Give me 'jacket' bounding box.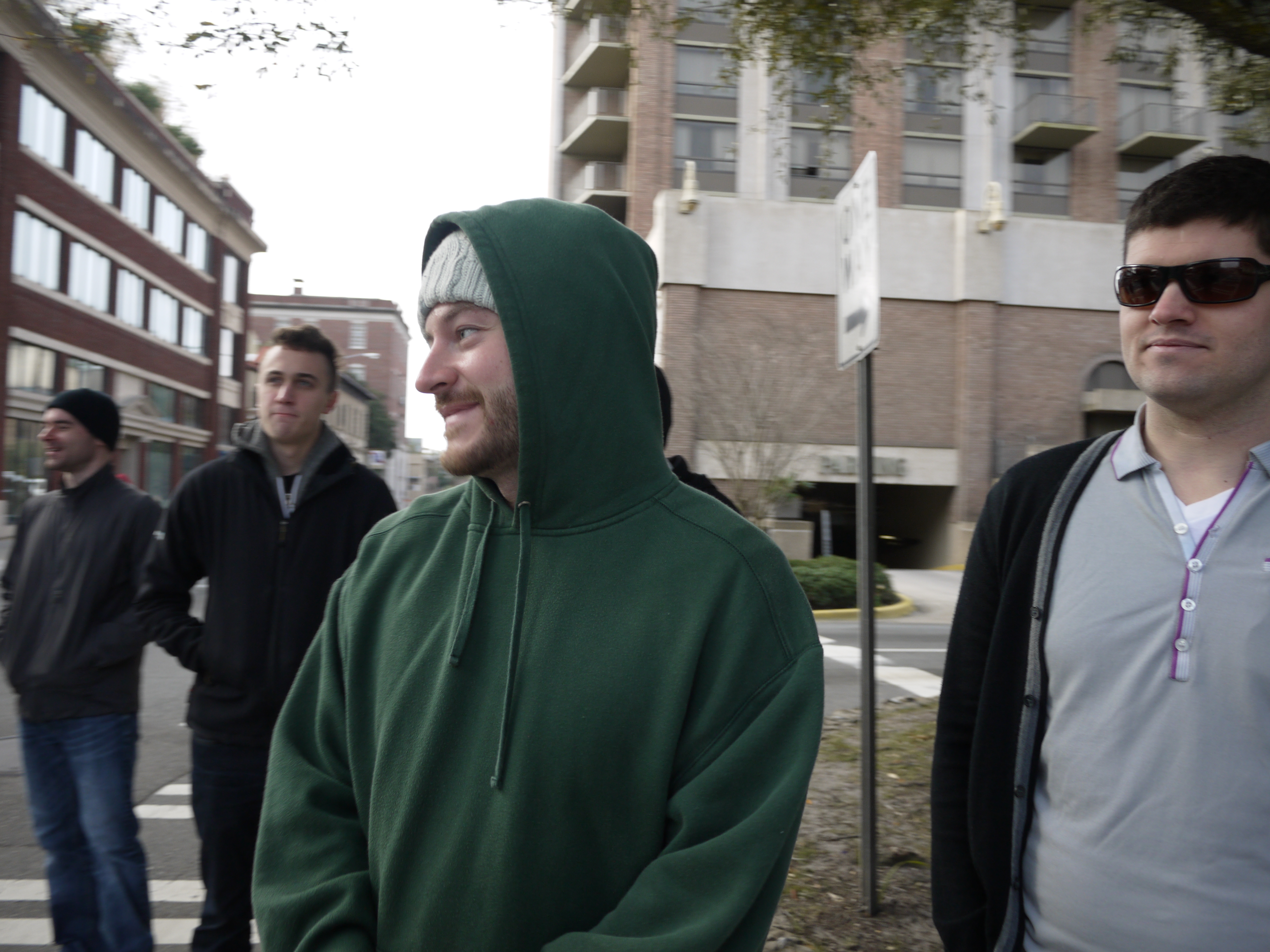
pyautogui.locateOnScreen(0, 147, 63, 230).
